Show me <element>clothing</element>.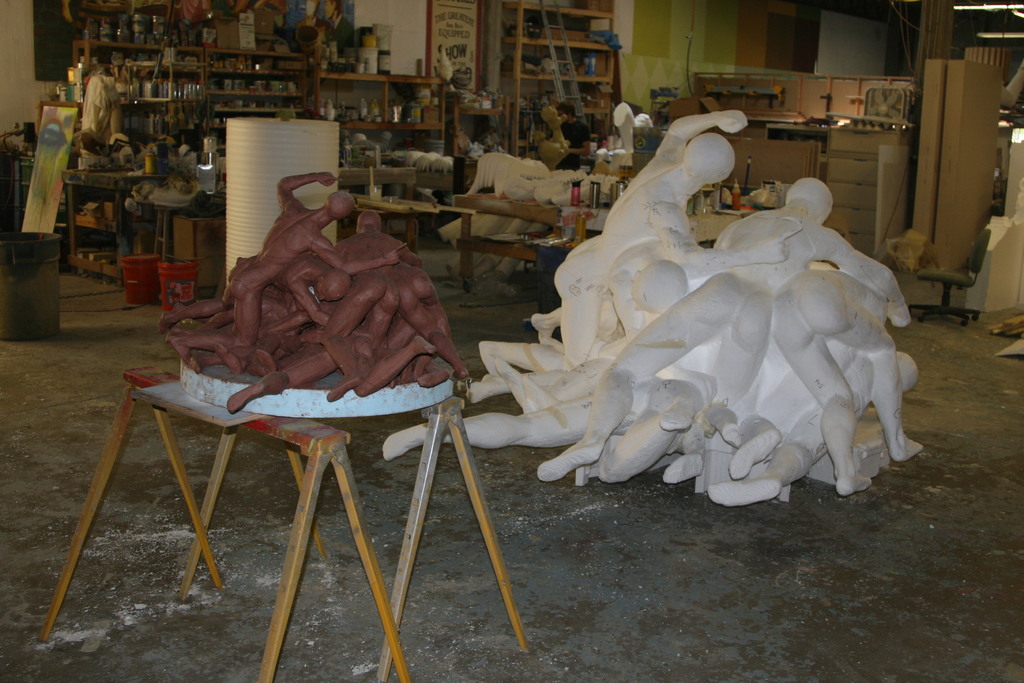
<element>clothing</element> is here: box=[82, 75, 127, 138].
